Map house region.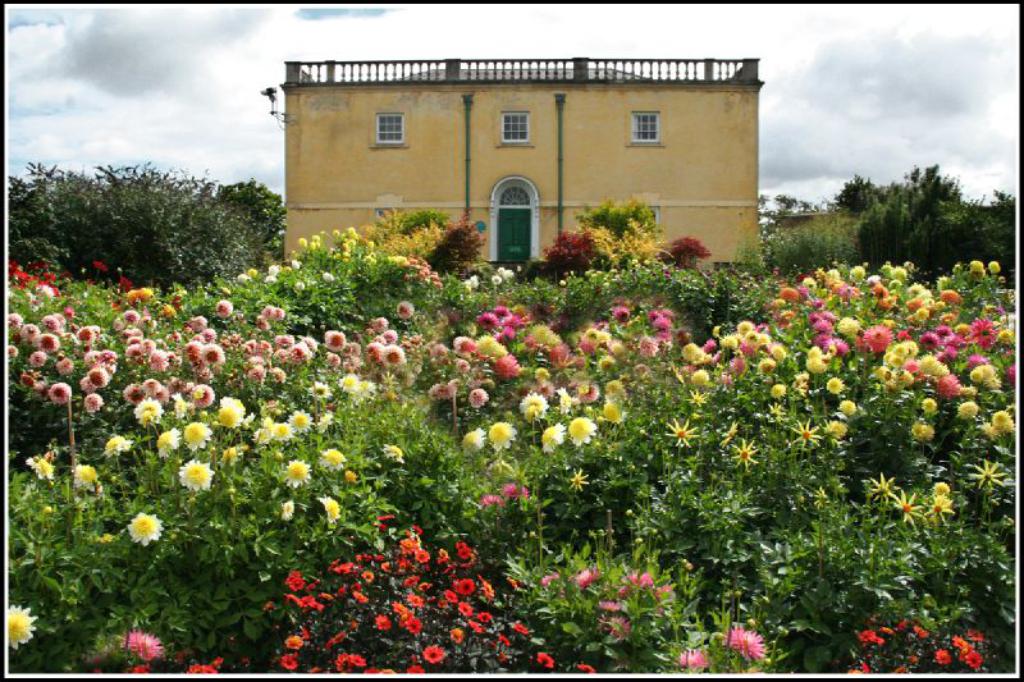
Mapped to select_region(261, 28, 783, 284).
